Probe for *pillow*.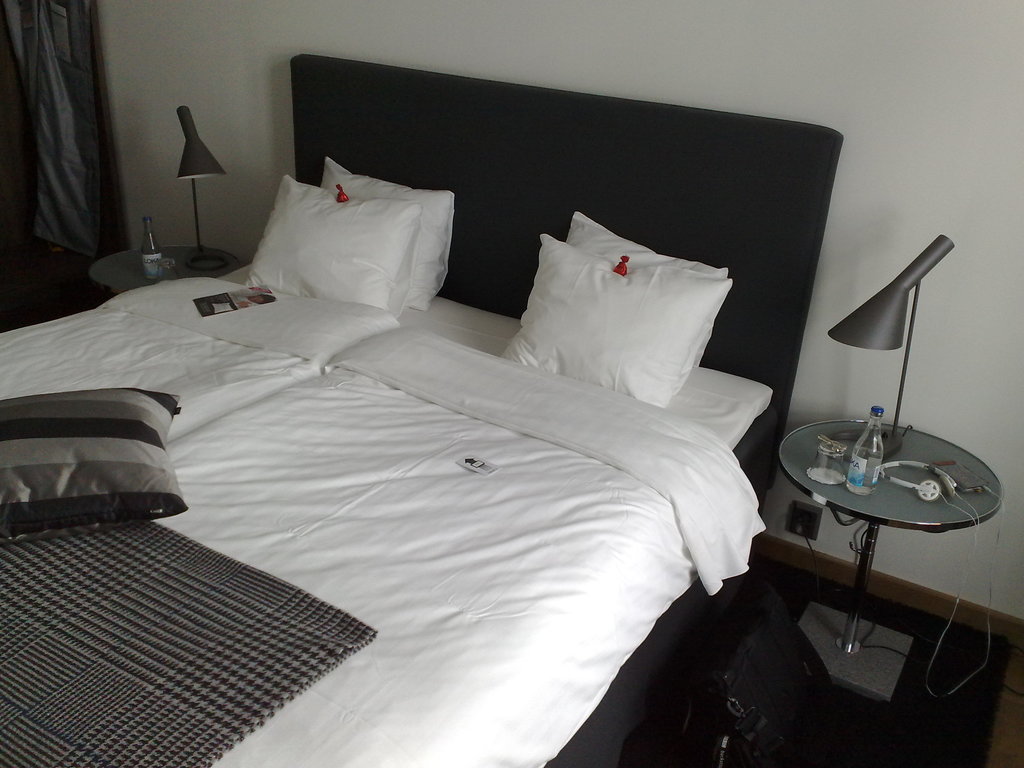
Probe result: bbox=(0, 381, 192, 535).
